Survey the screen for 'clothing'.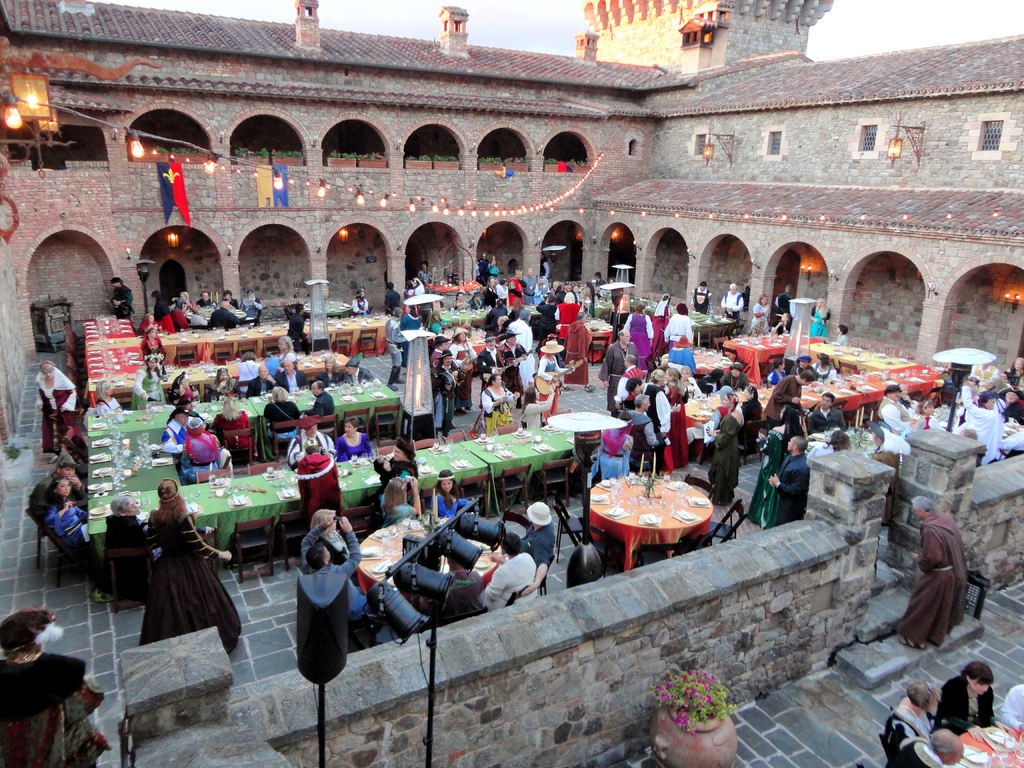
Survey found: {"left": 713, "top": 418, "right": 737, "bottom": 501}.
